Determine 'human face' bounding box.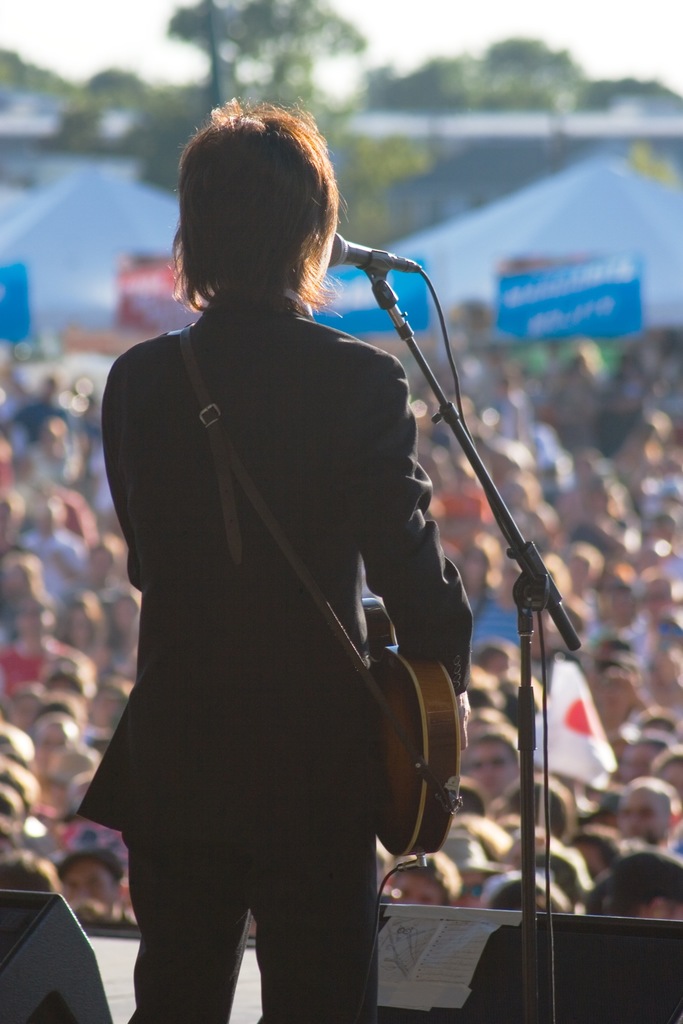
Determined: locate(468, 740, 514, 793).
